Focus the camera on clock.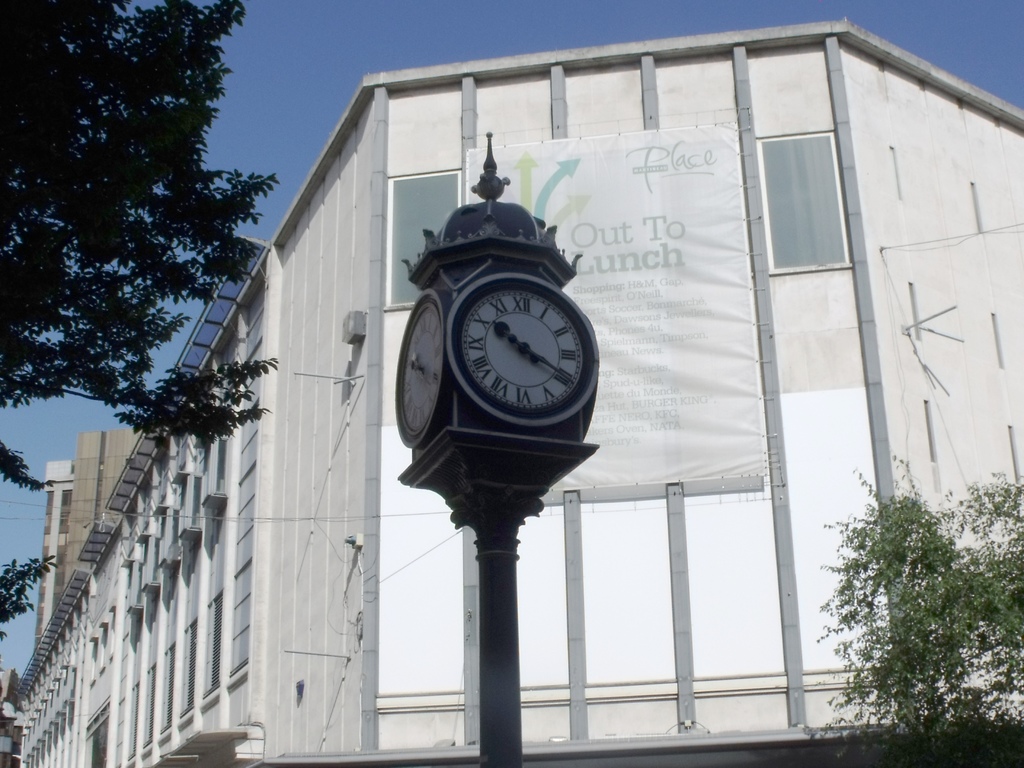
Focus region: select_region(440, 277, 579, 428).
